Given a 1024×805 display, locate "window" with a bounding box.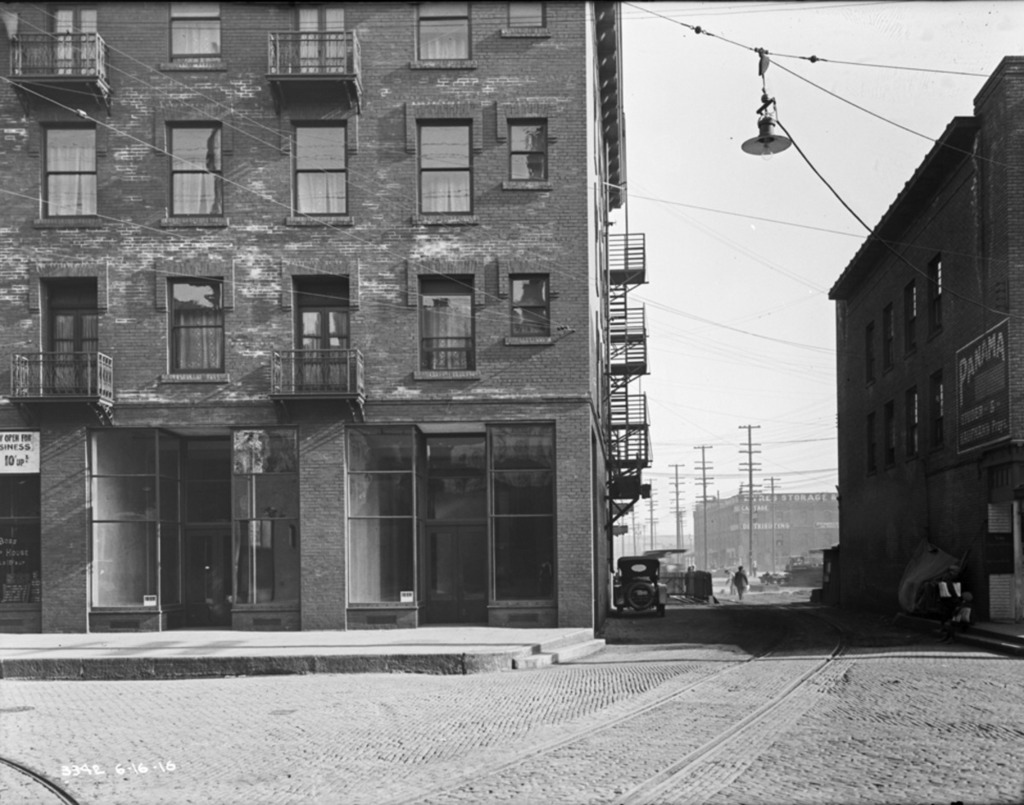
Located: Rect(503, 2, 552, 34).
